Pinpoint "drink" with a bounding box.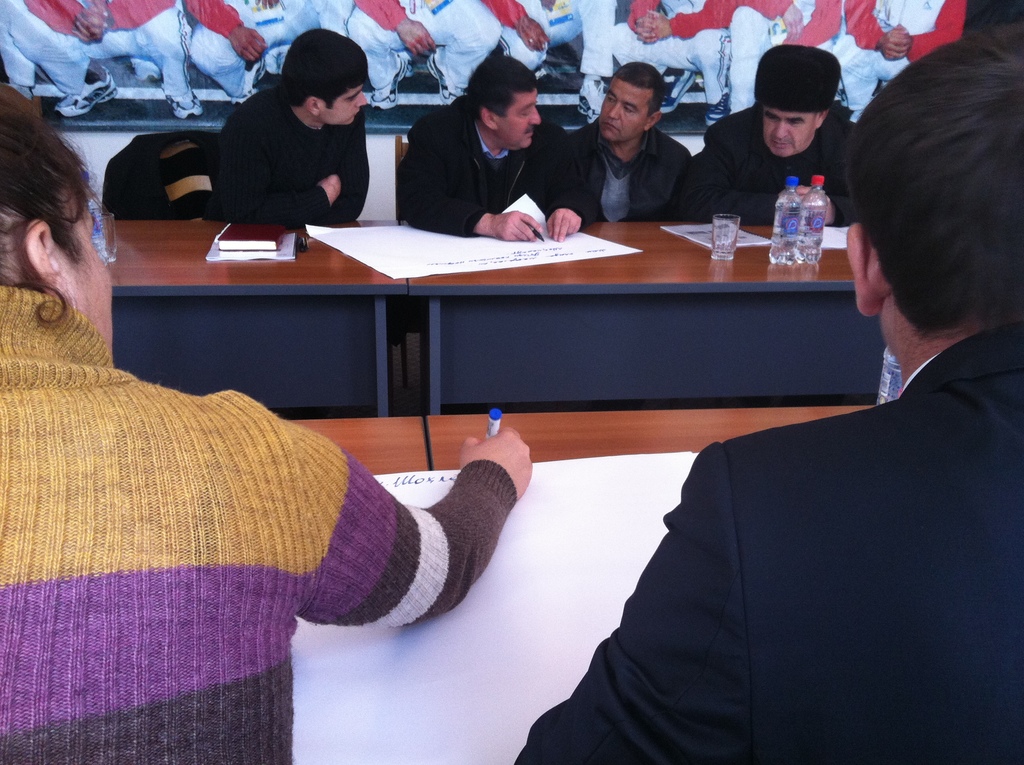
select_region(774, 195, 799, 264).
